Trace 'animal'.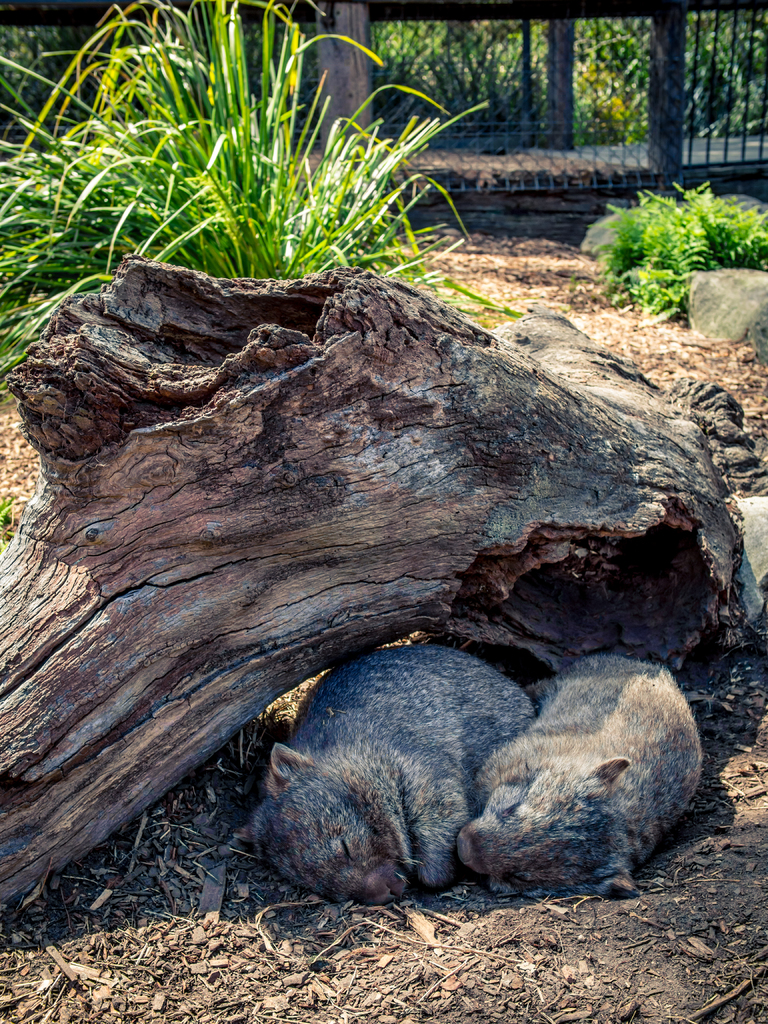
Traced to 221, 652, 536, 899.
